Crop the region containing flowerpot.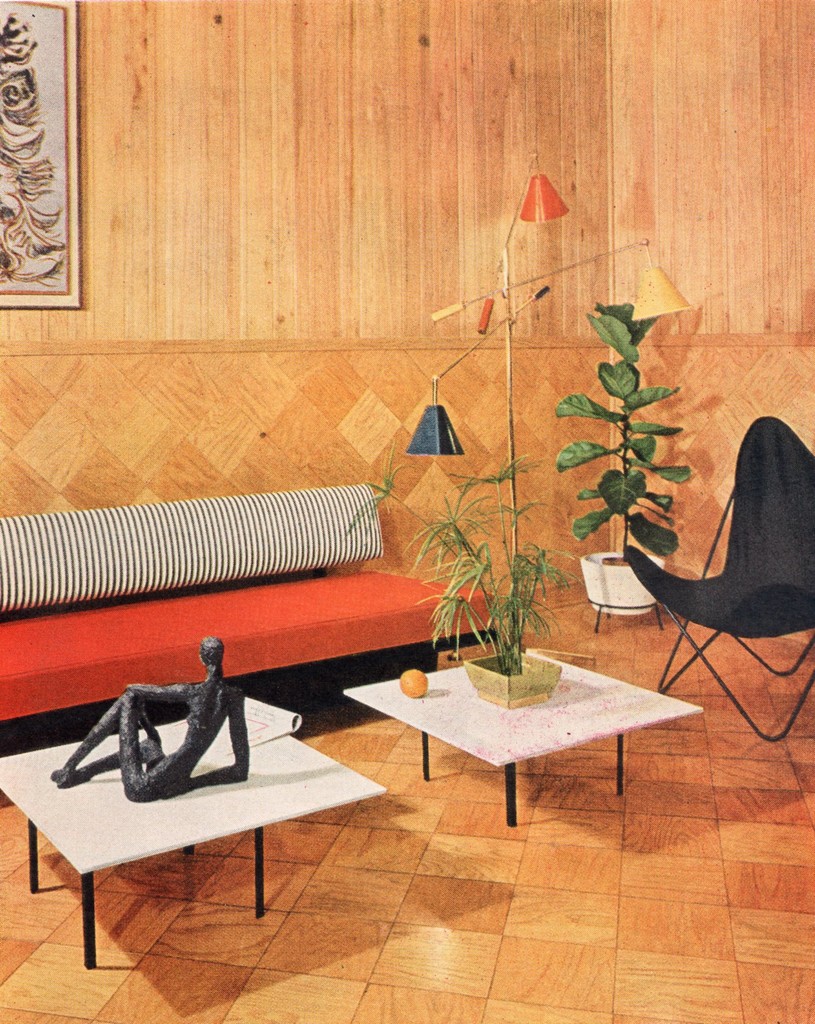
Crop region: 580, 550, 668, 616.
